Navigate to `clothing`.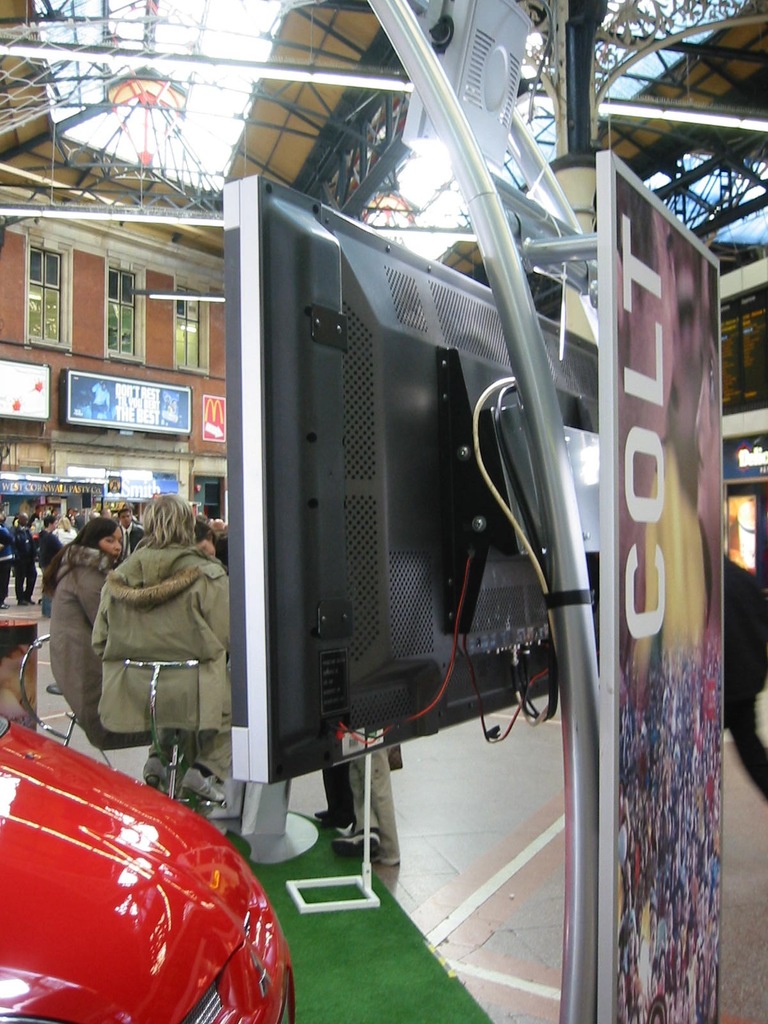
Navigation target: [51, 540, 121, 741].
